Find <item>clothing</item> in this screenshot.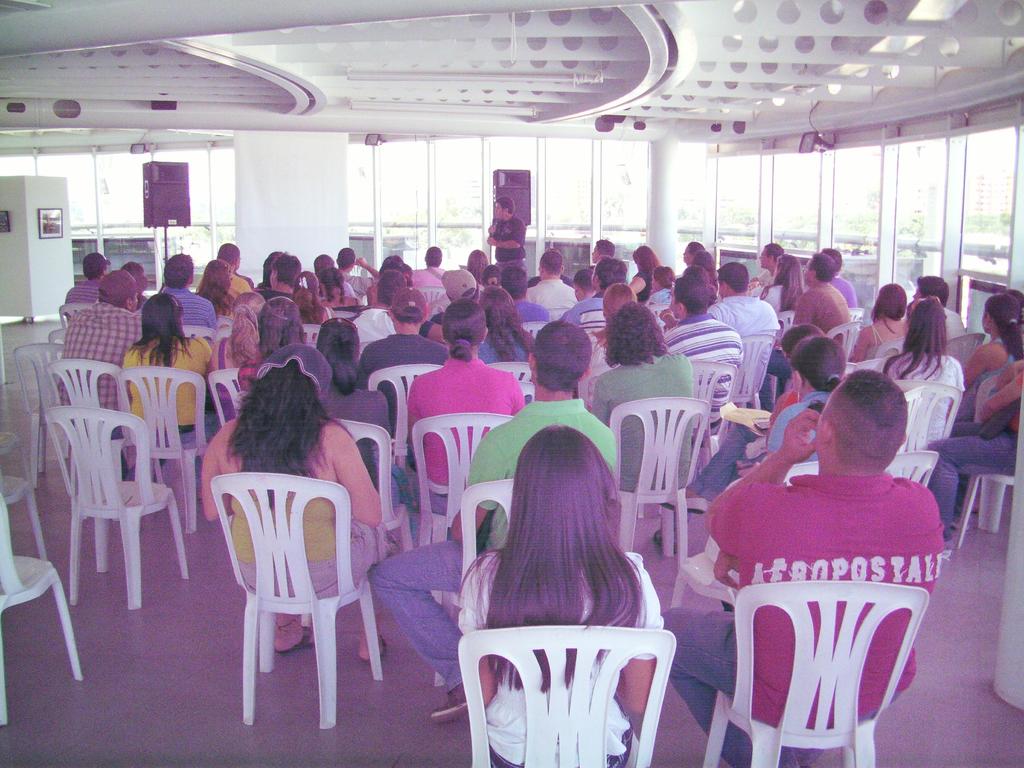
The bounding box for <item>clothing</item> is (62,283,103,319).
